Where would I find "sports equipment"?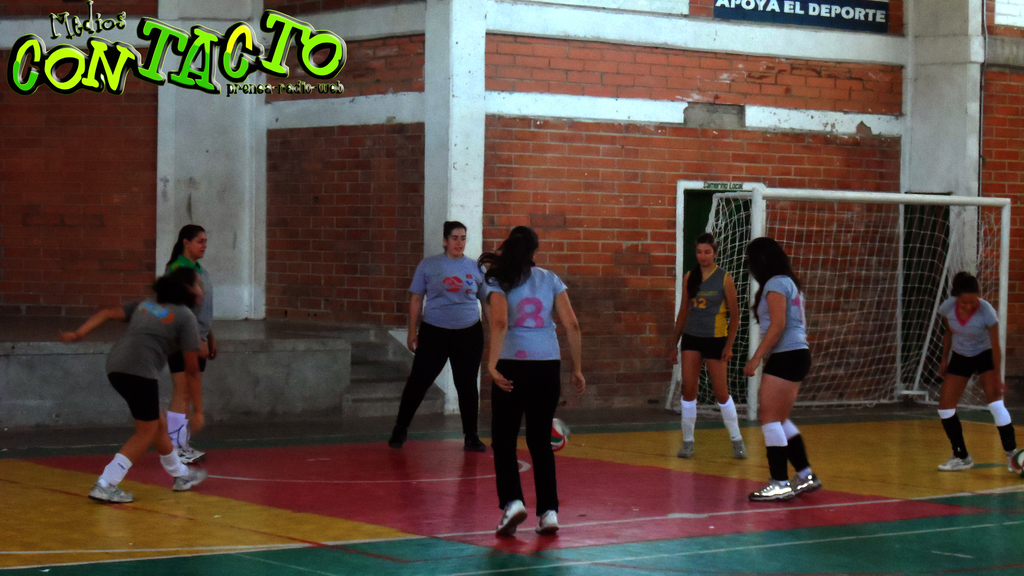
At select_region(552, 419, 571, 456).
